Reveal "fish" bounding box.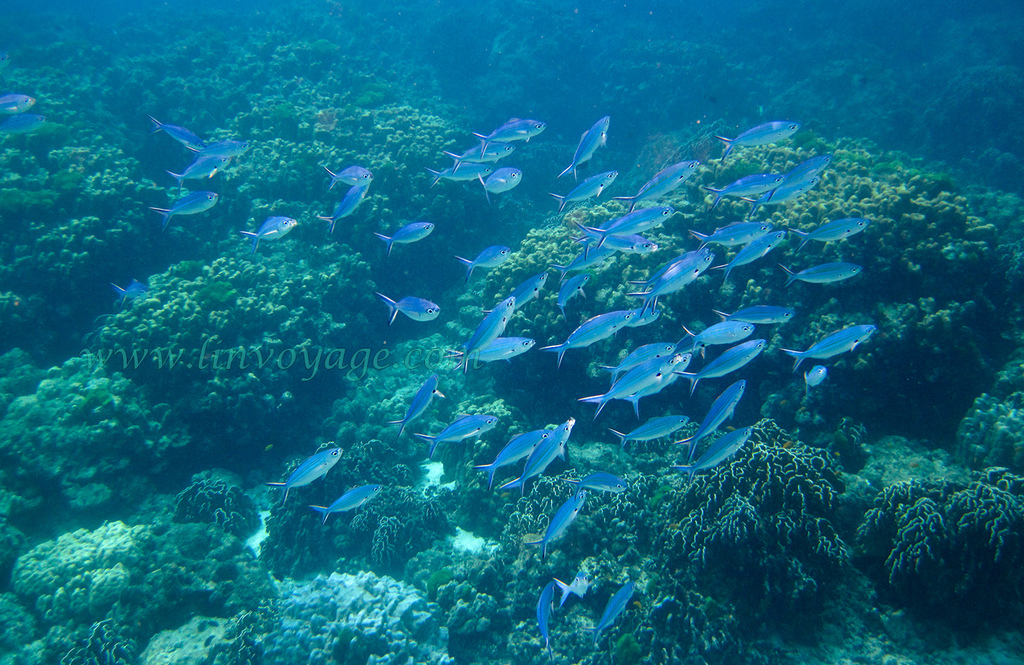
Revealed: box(149, 109, 203, 151).
